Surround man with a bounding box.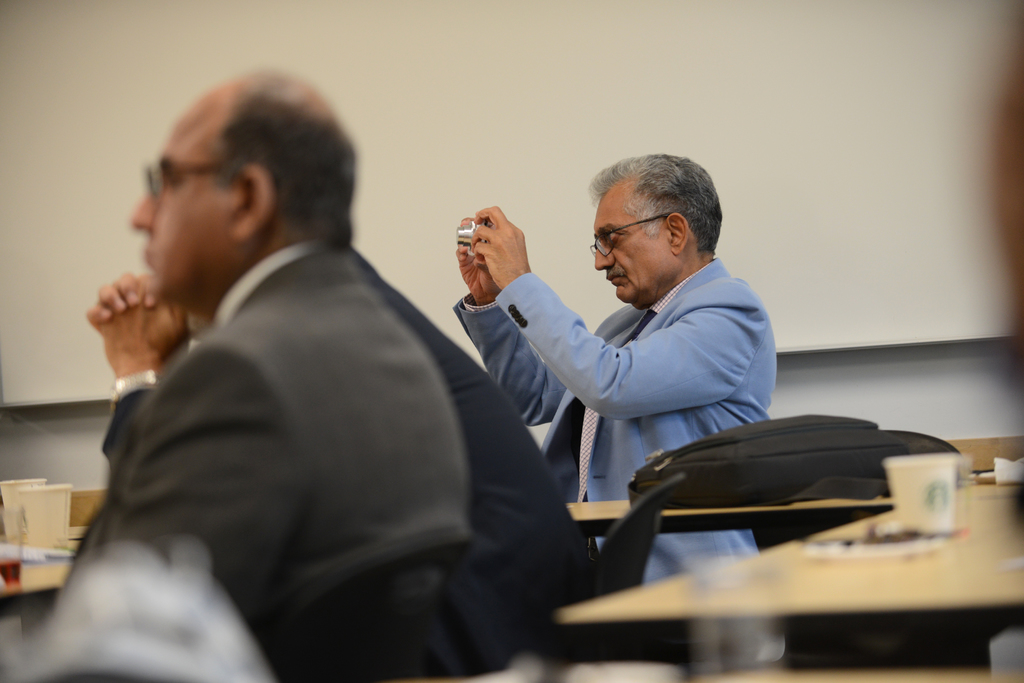
{"left": 455, "top": 174, "right": 847, "bottom": 577}.
